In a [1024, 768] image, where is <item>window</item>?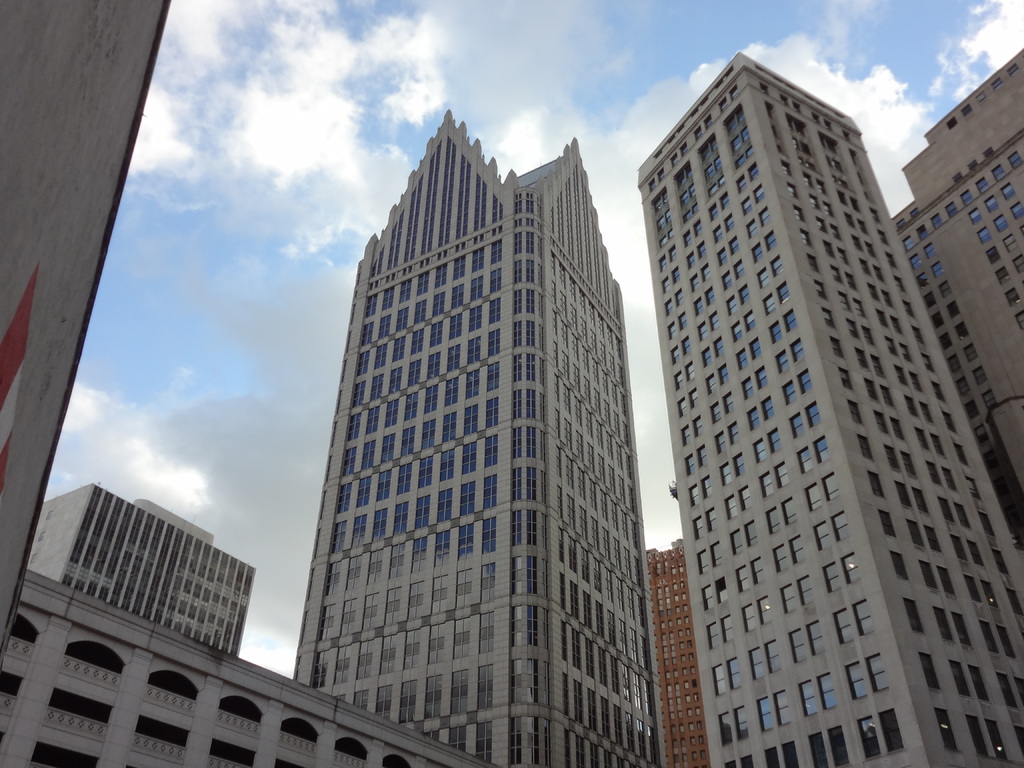
<box>708,201,721,221</box>.
